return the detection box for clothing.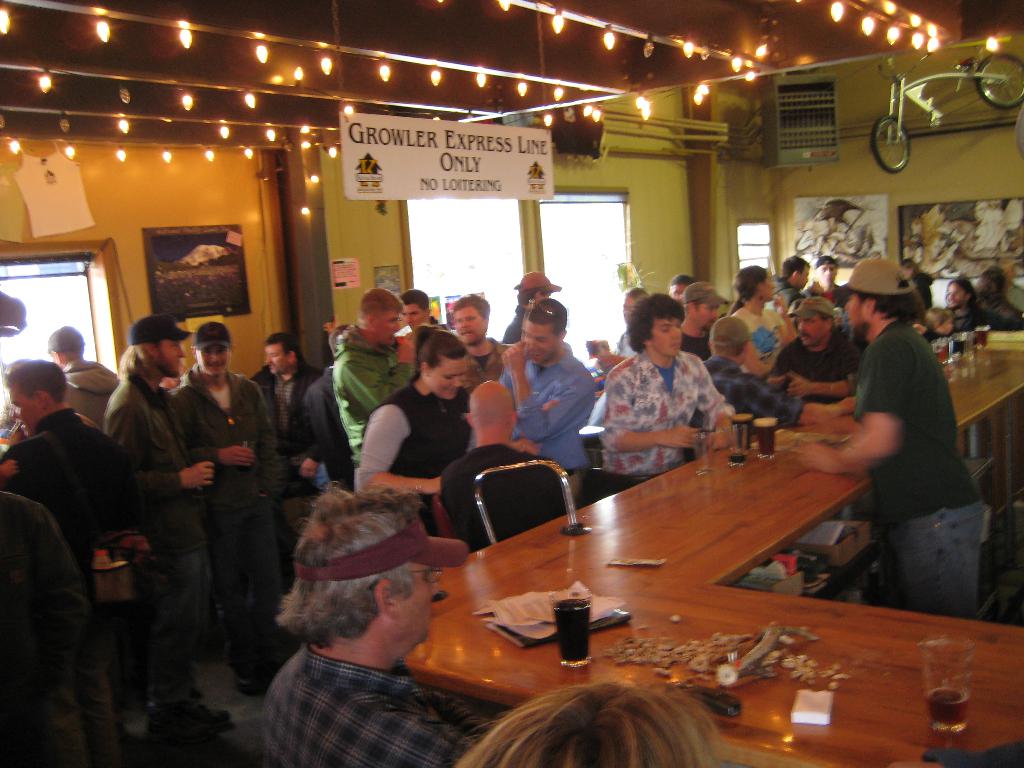
781 332 866 410.
